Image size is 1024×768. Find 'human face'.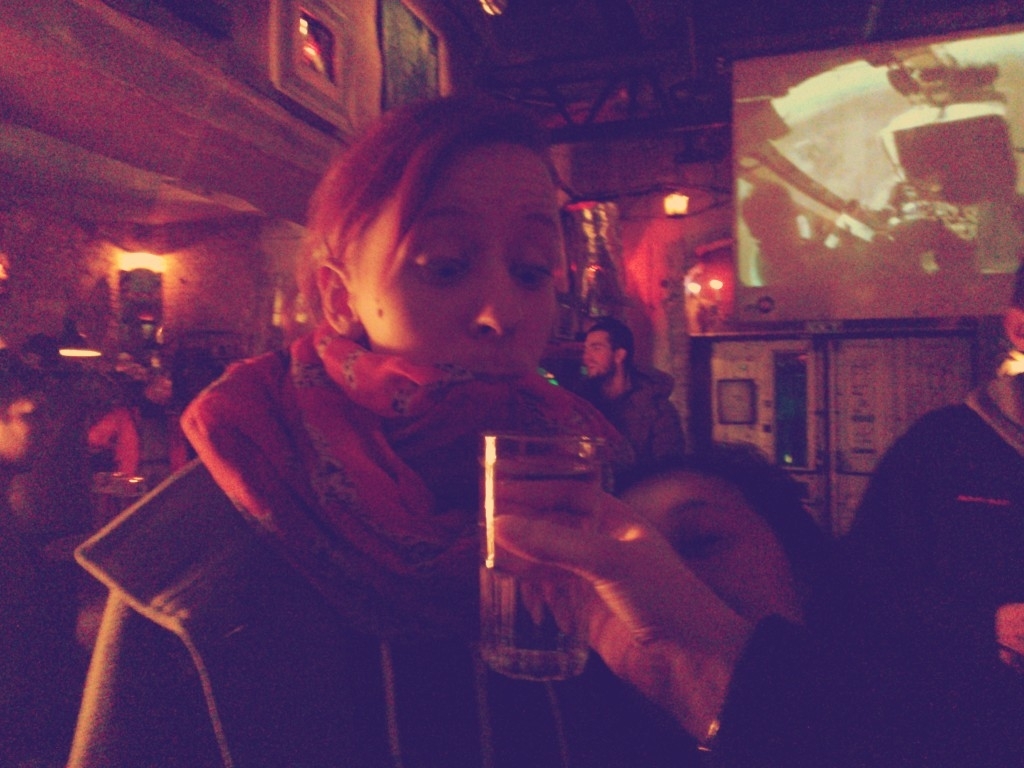
crop(353, 140, 561, 384).
